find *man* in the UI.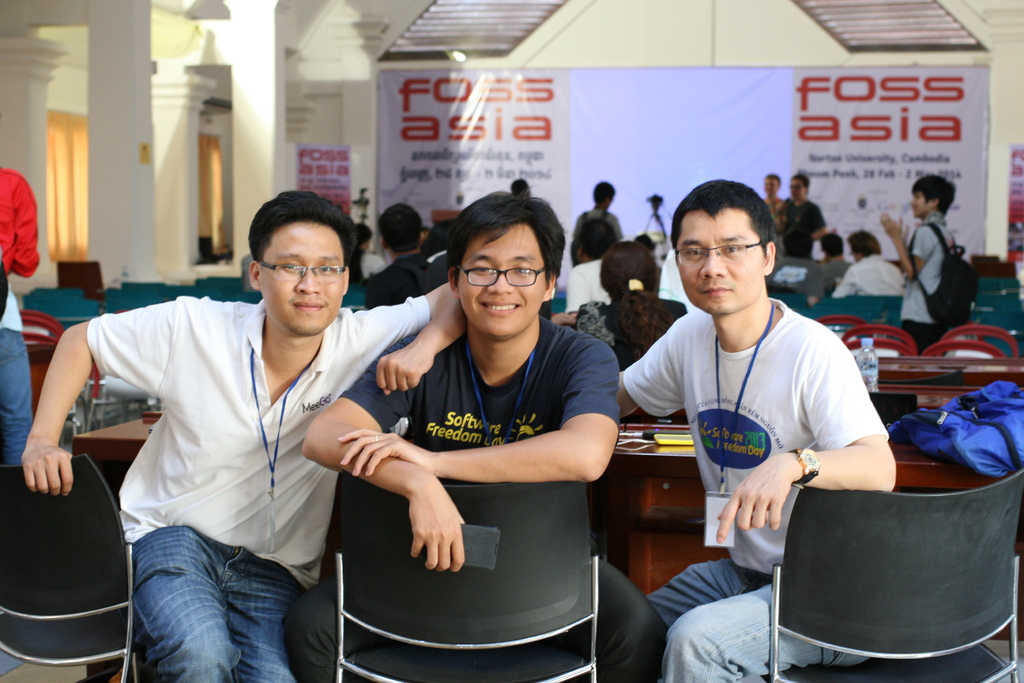
UI element at locate(296, 190, 669, 682).
